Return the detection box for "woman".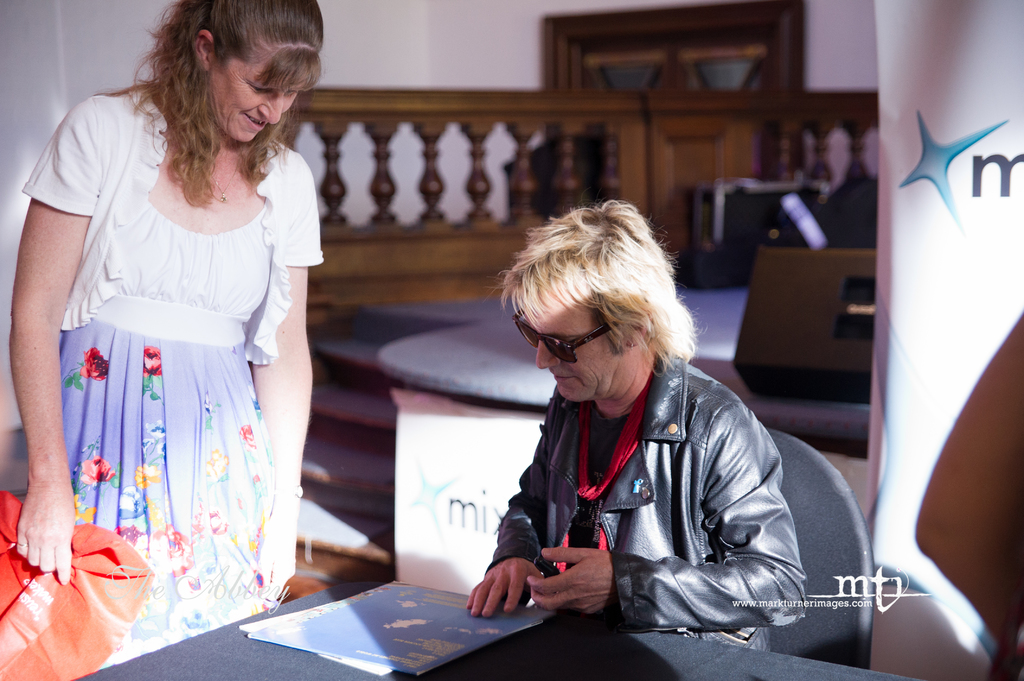
box=[10, 2, 335, 666].
